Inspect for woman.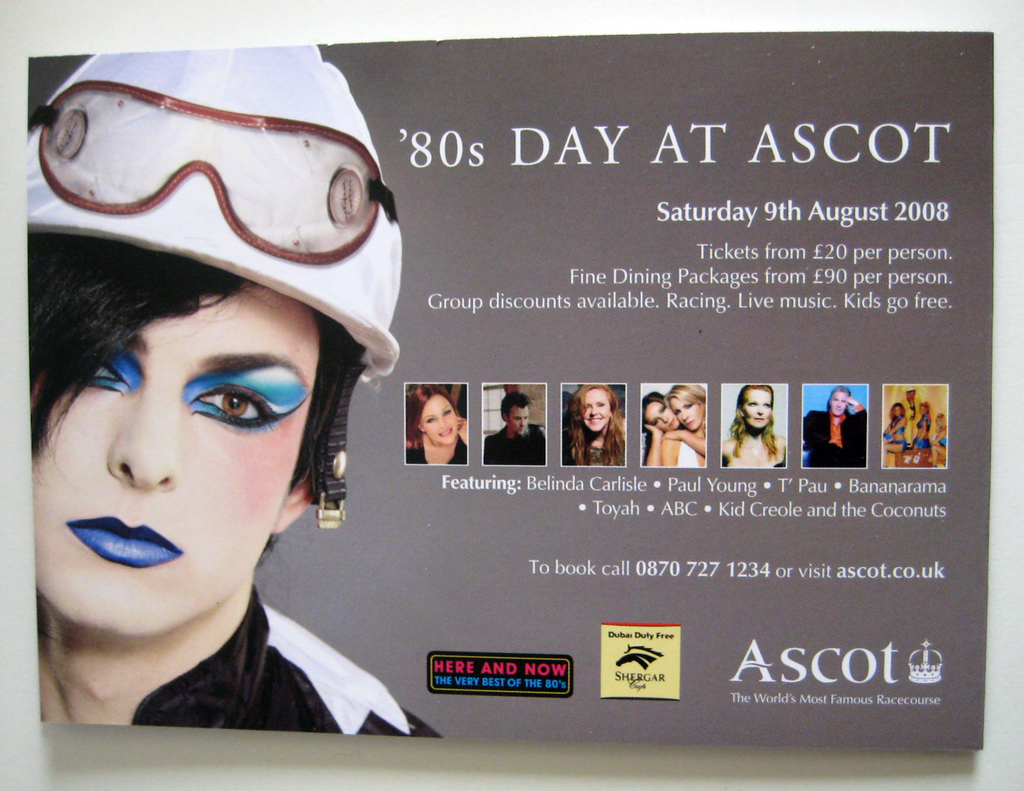
Inspection: {"left": 399, "top": 379, "right": 481, "bottom": 466}.
